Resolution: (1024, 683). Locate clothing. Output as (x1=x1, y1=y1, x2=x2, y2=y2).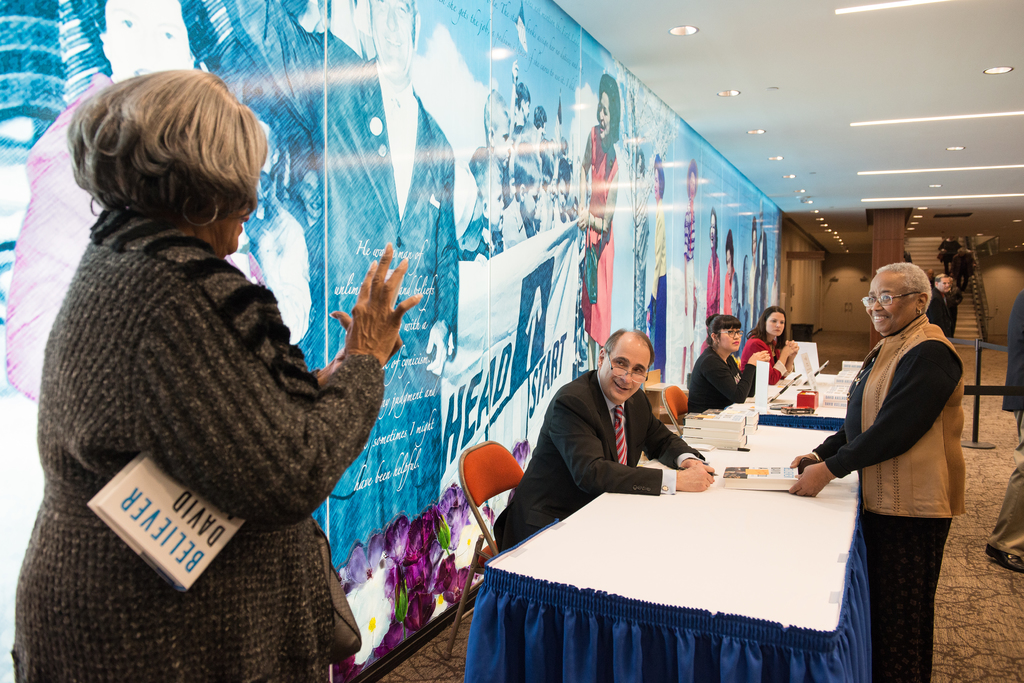
(x1=682, y1=204, x2=696, y2=333).
